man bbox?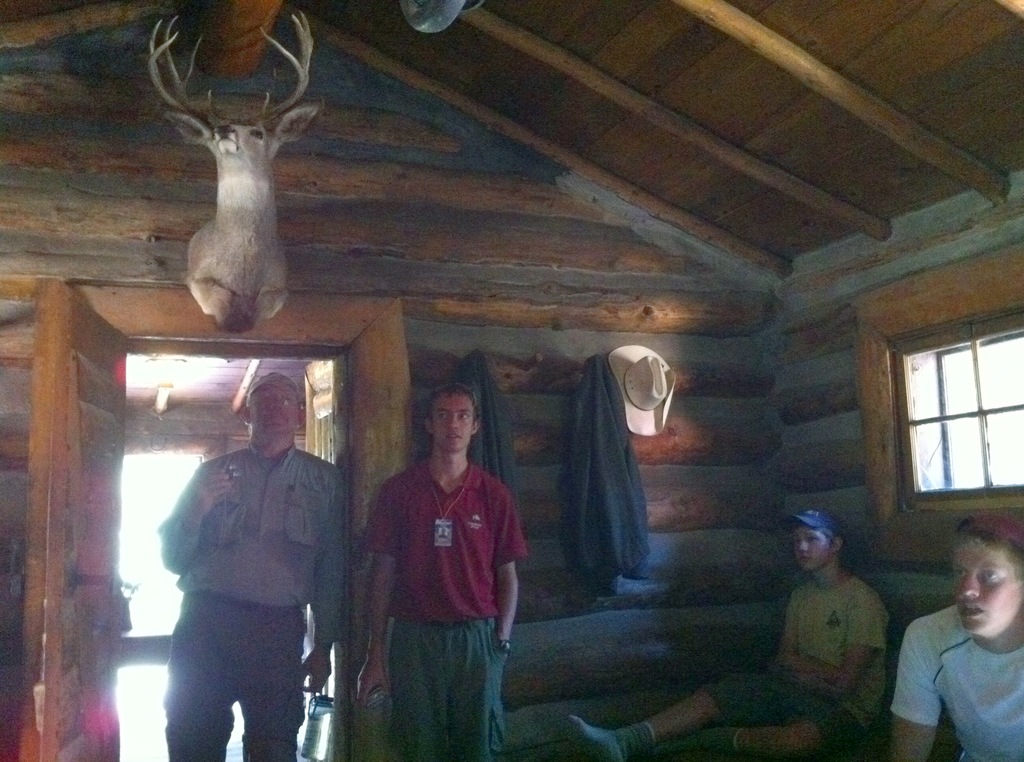
crop(355, 383, 527, 761)
